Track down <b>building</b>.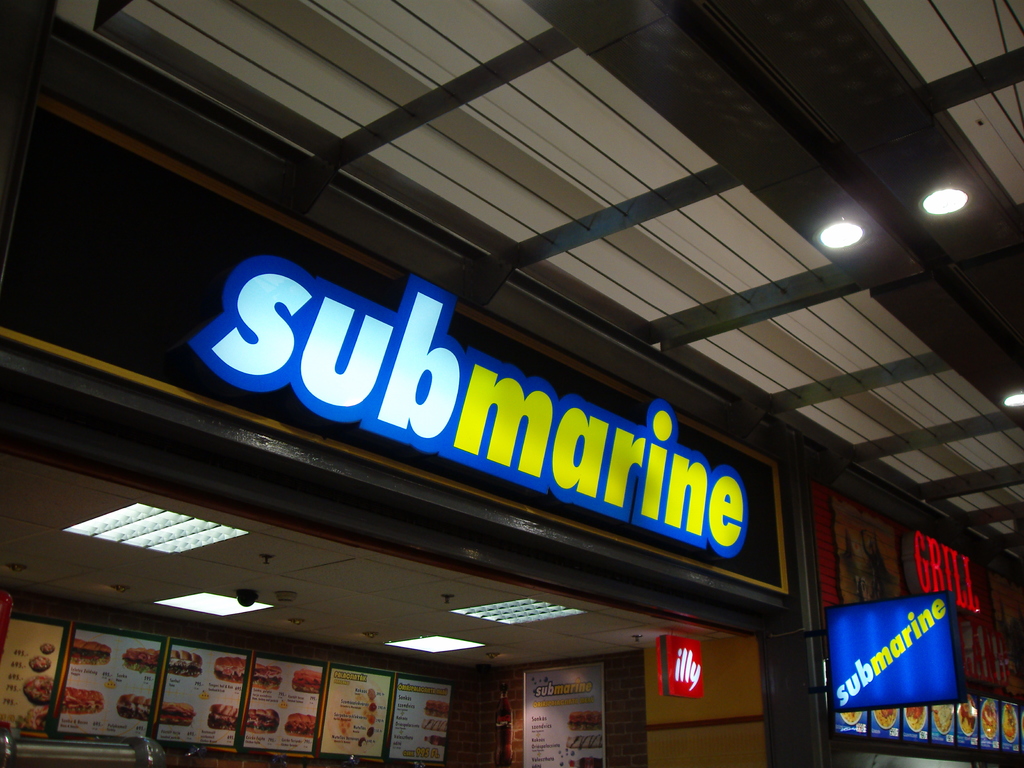
Tracked to (0, 0, 1023, 767).
